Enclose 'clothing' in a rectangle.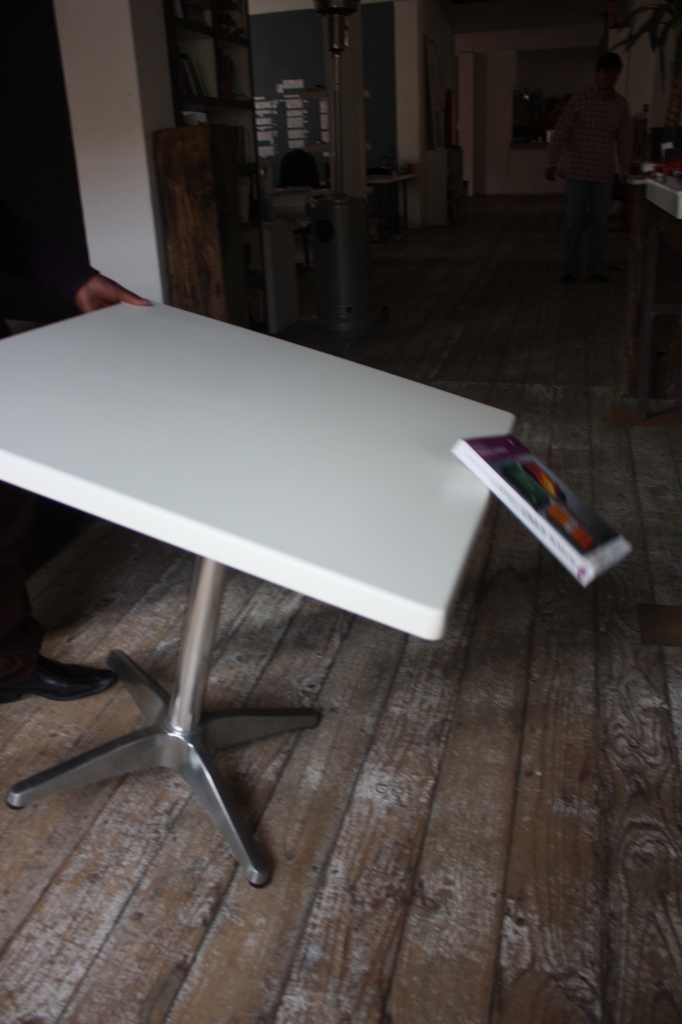
<bbox>0, 157, 101, 700</bbox>.
